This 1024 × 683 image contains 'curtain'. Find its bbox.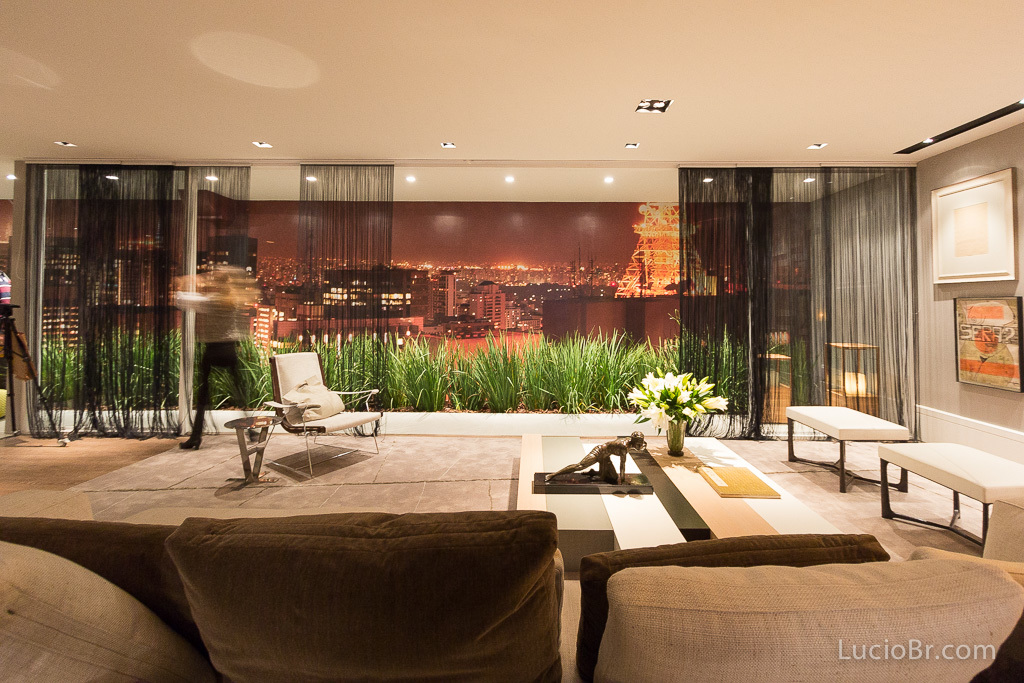
295/164/392/394.
